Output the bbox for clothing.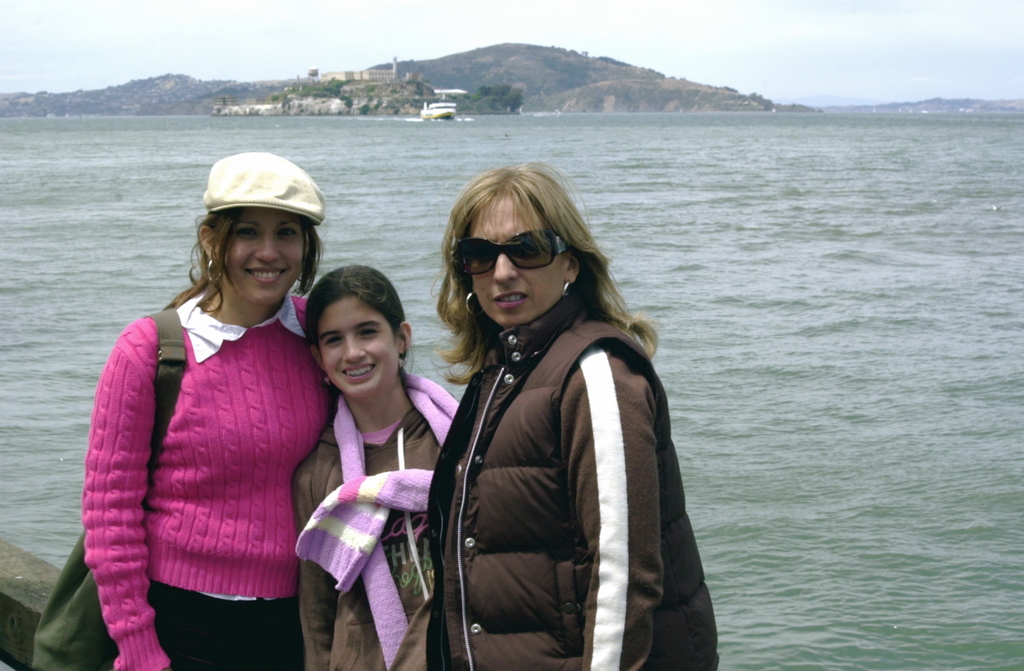
{"left": 75, "top": 284, "right": 333, "bottom": 670}.
